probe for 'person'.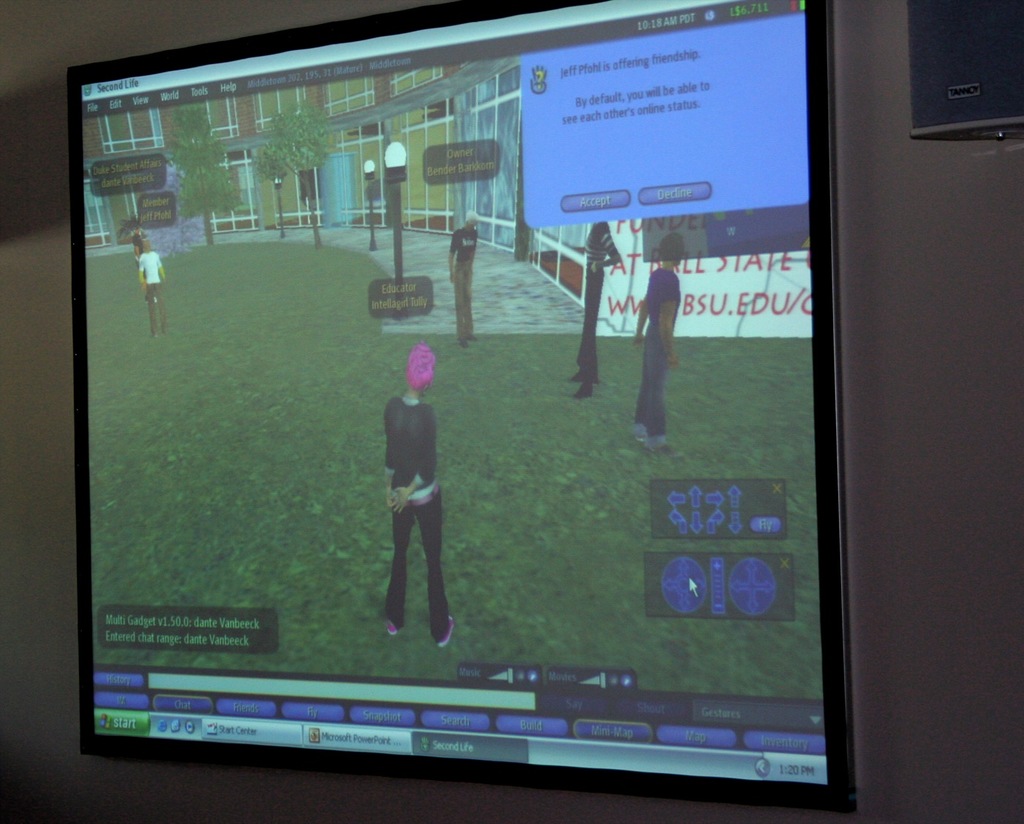
Probe result: rect(446, 207, 490, 338).
